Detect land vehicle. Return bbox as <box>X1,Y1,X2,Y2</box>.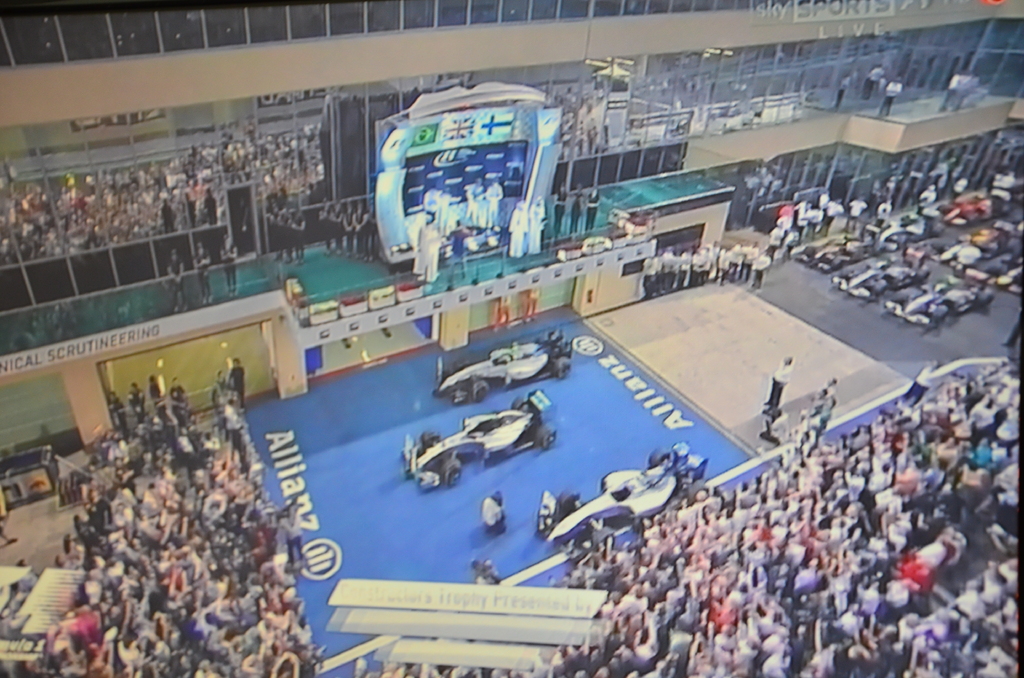
<box>548,444,721,552</box>.
